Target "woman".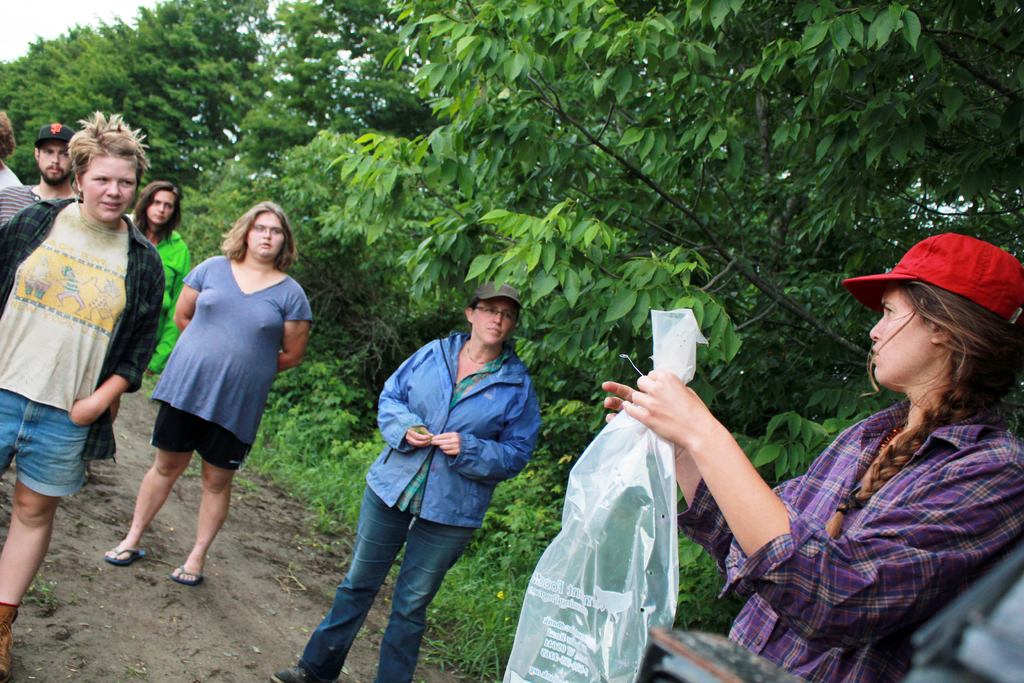
Target region: box(601, 231, 1023, 682).
